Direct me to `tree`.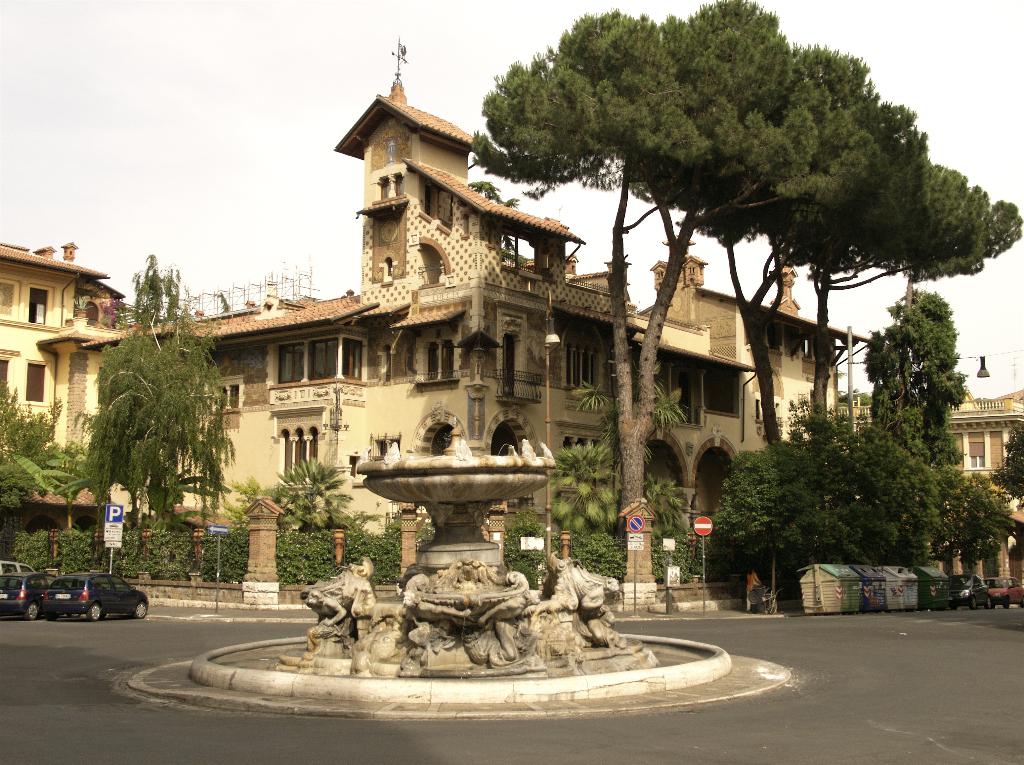
Direction: select_region(690, 38, 899, 439).
